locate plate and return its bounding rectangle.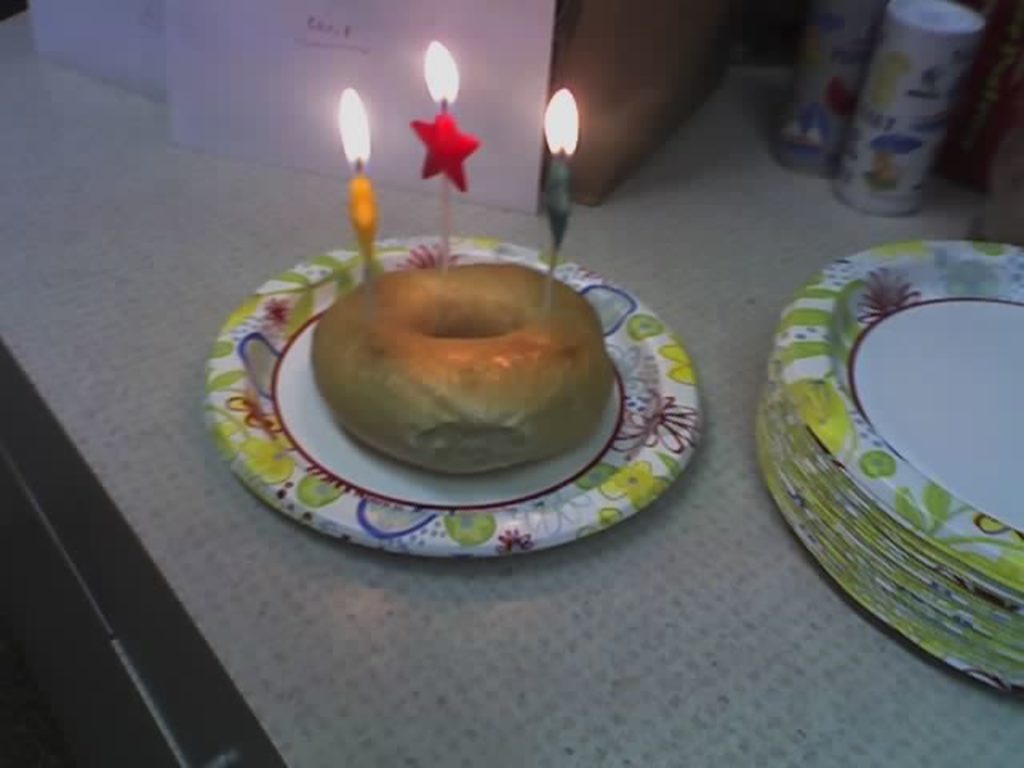
202,234,706,555.
